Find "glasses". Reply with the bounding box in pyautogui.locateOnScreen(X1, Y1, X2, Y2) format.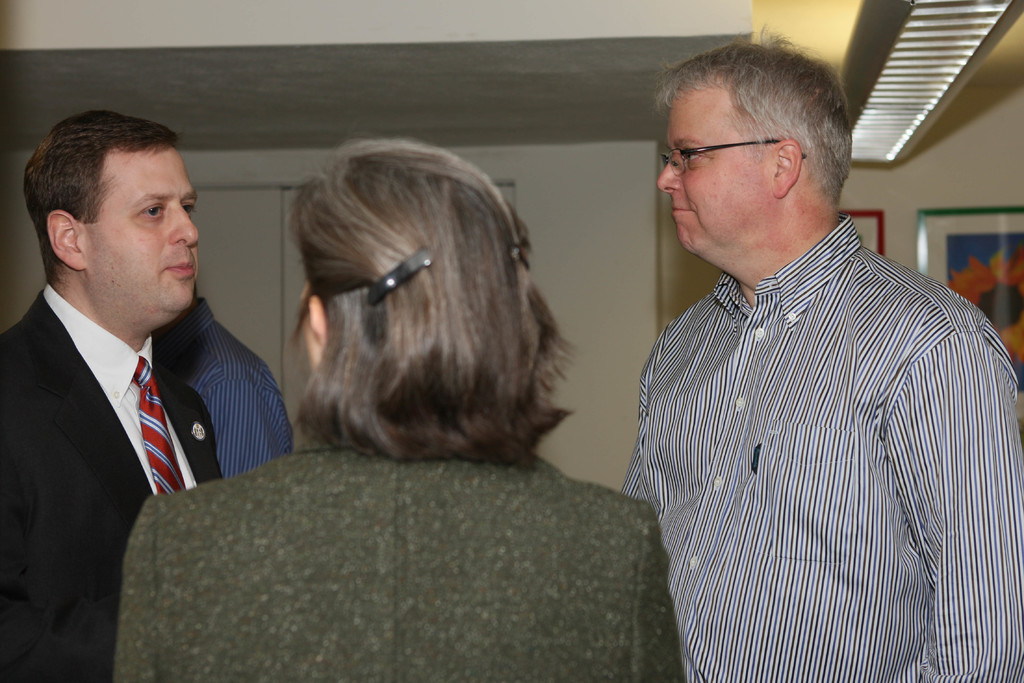
pyautogui.locateOnScreen(660, 126, 810, 175).
